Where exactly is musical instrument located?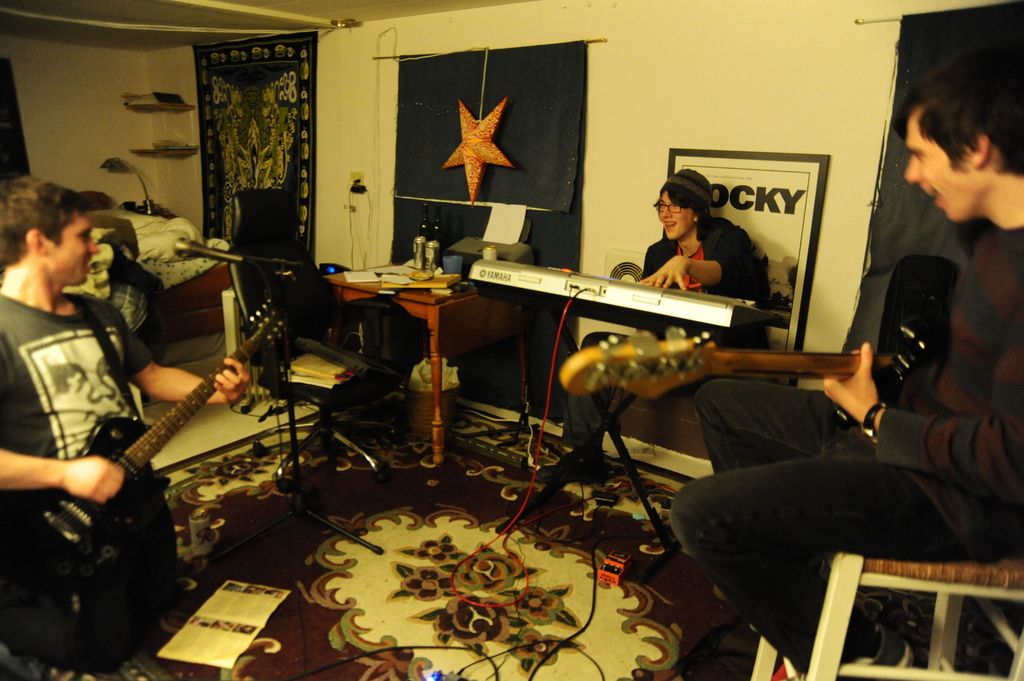
Its bounding box is <box>38,327,268,547</box>.
